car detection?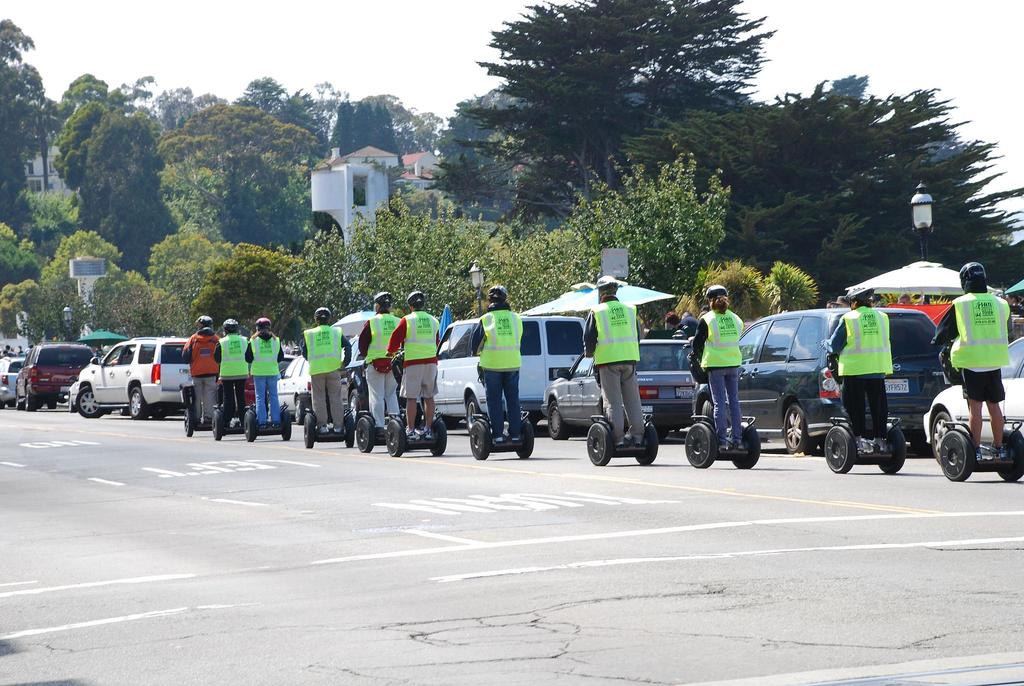
pyautogui.locateOnScreen(0, 355, 24, 406)
